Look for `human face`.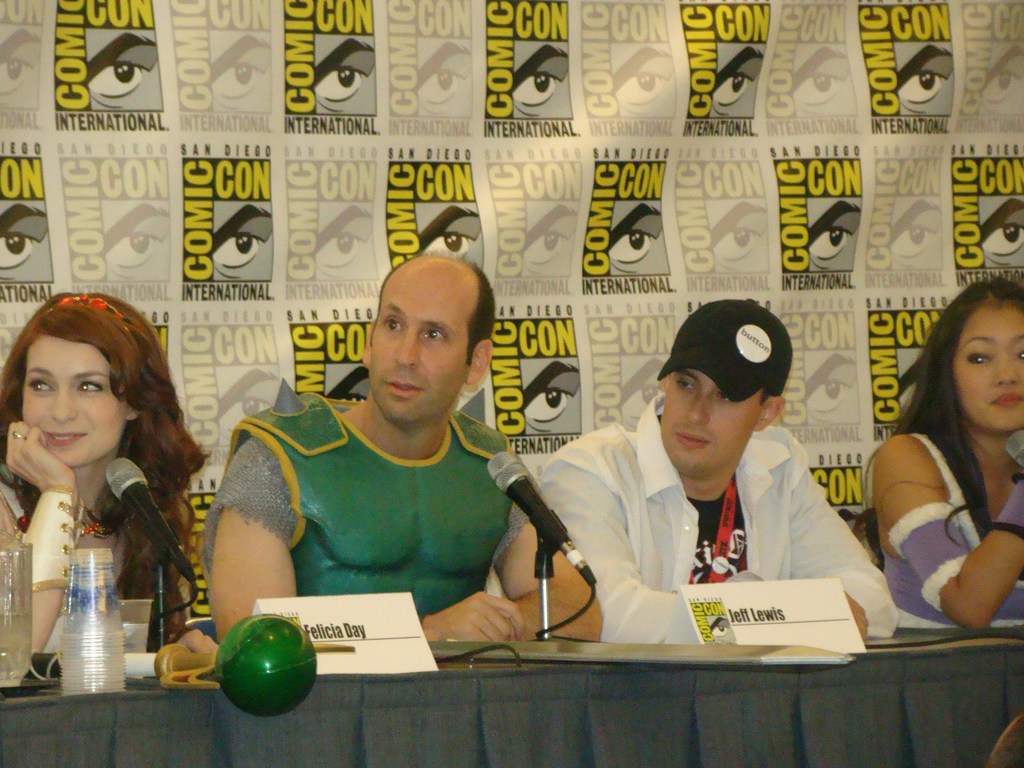
Found: region(0, 202, 53, 286).
